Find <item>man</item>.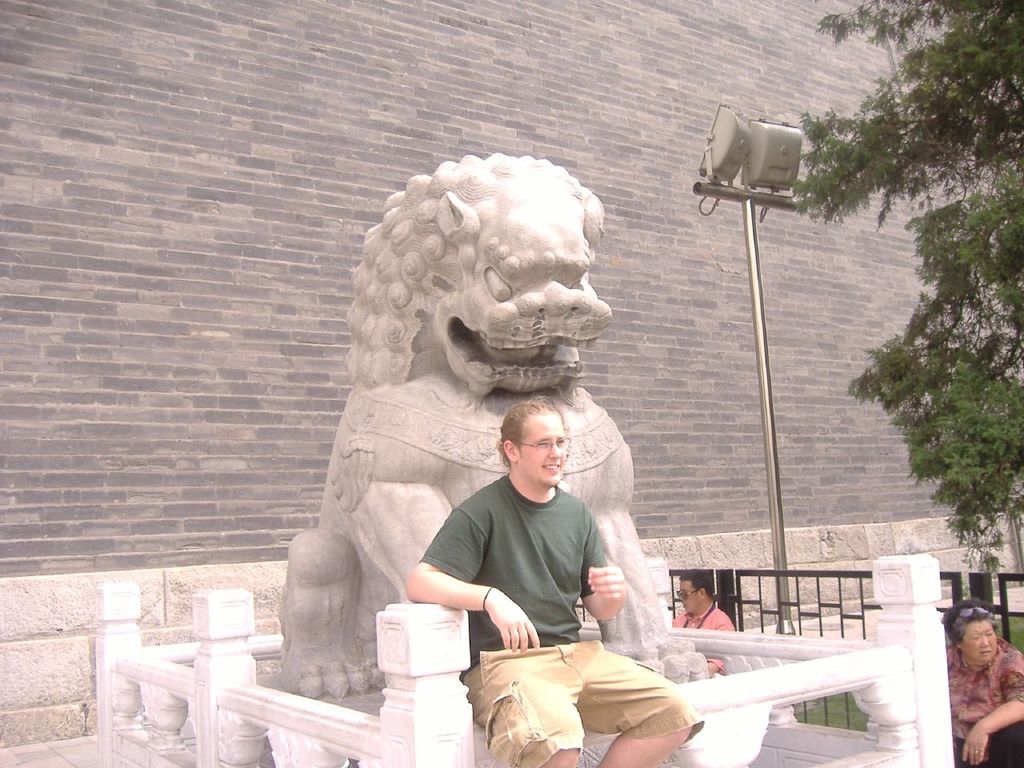
(402,398,706,766).
